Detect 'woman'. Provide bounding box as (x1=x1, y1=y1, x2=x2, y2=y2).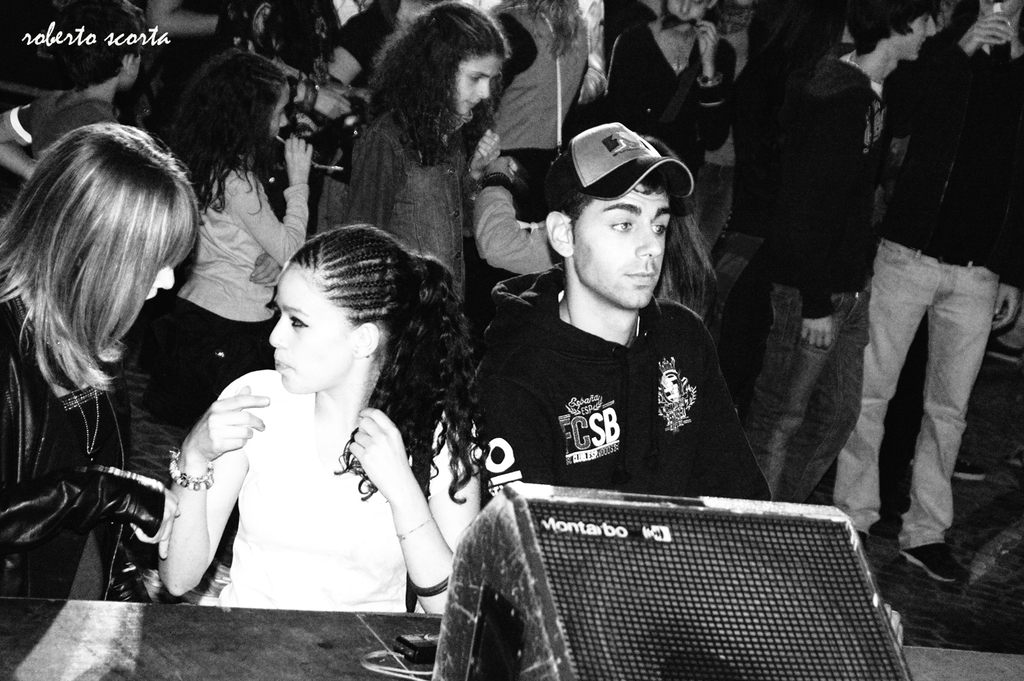
(x1=163, y1=225, x2=496, y2=615).
